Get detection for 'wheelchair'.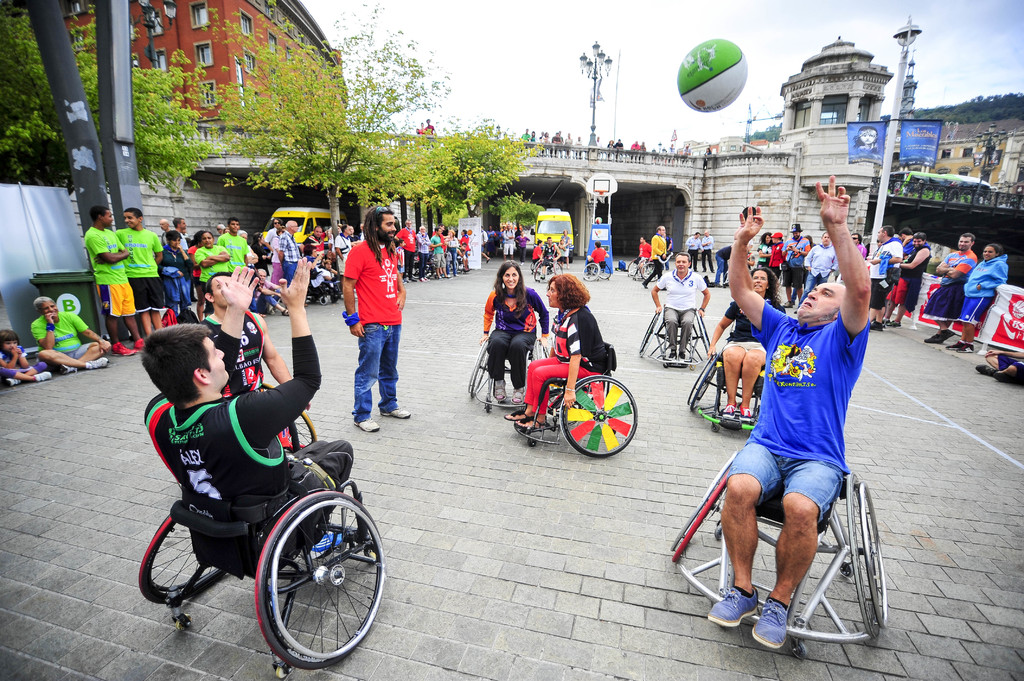
Detection: x1=641, y1=304, x2=717, y2=369.
